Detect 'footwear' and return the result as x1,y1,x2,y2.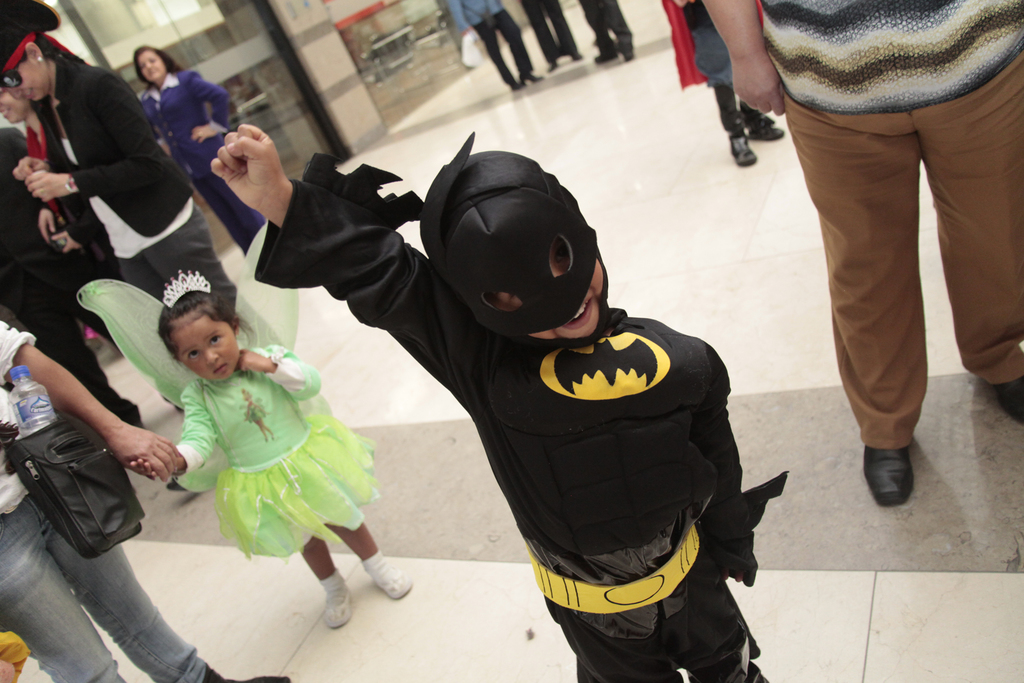
735,104,785,143.
